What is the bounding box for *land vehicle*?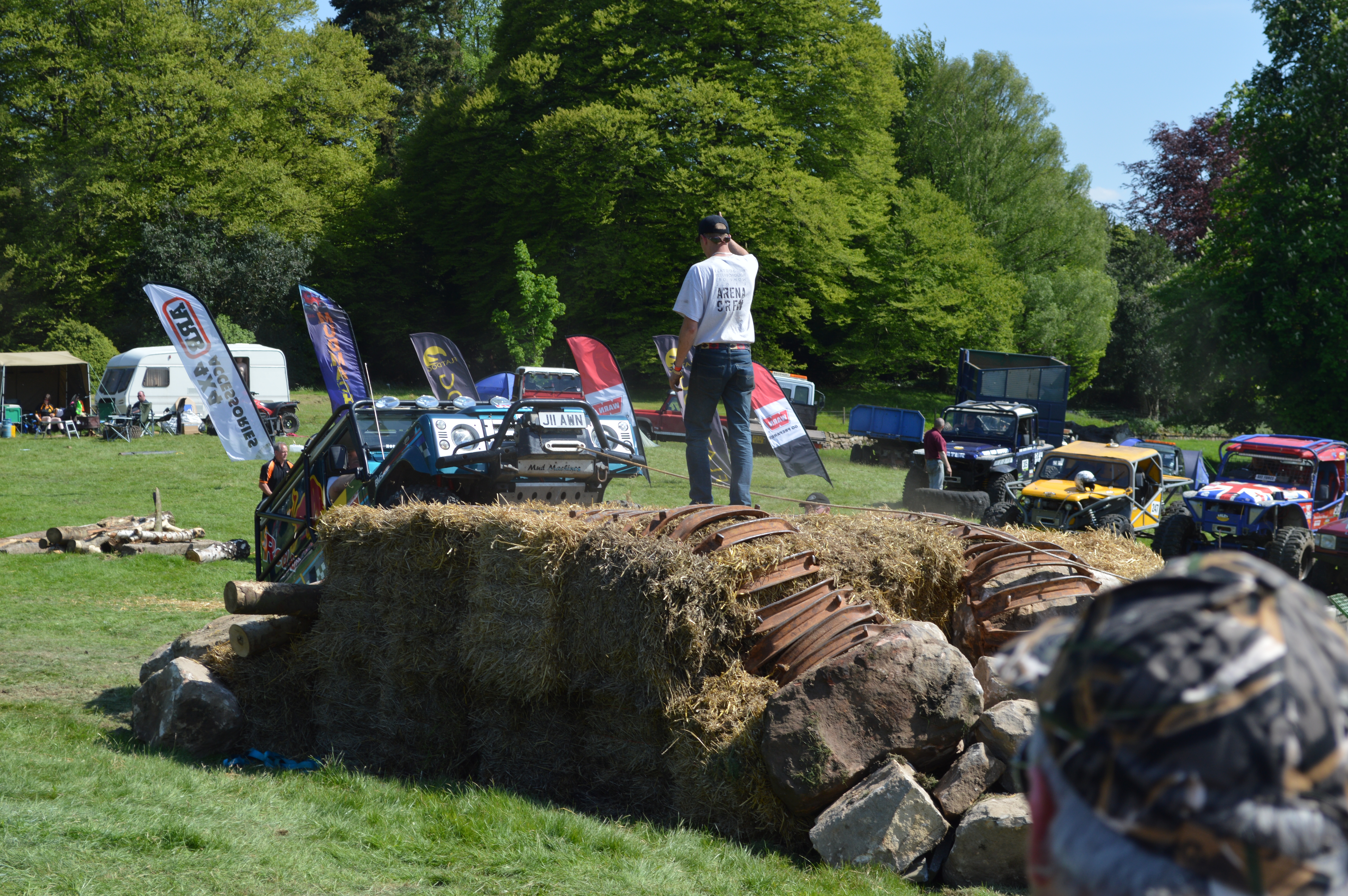
56:90:140:130.
